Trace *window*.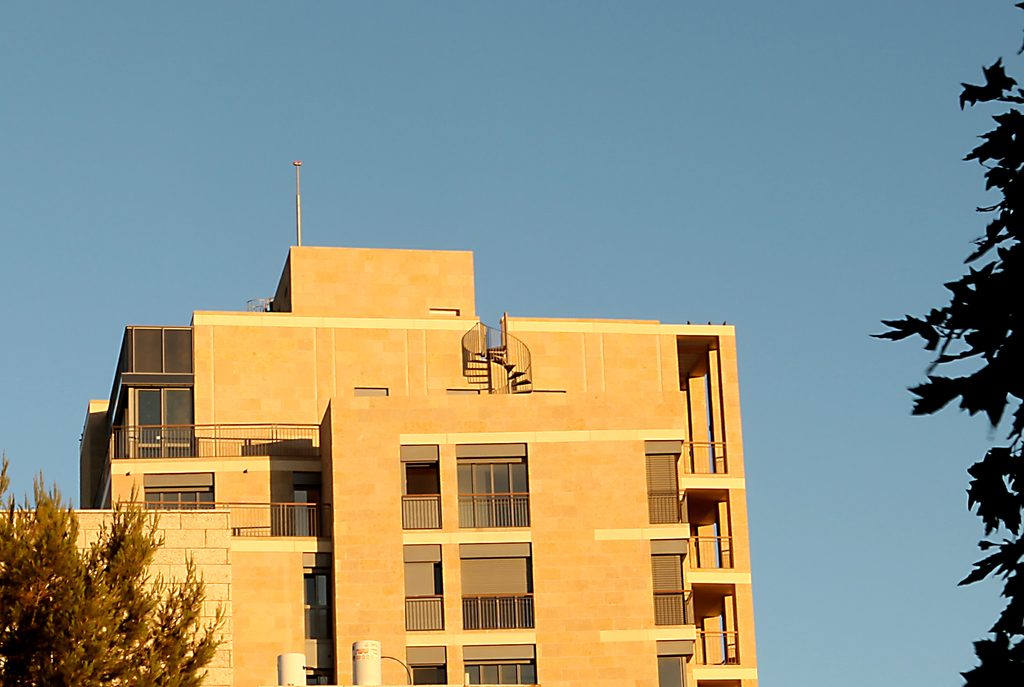
Traced to x1=454, y1=540, x2=538, y2=628.
